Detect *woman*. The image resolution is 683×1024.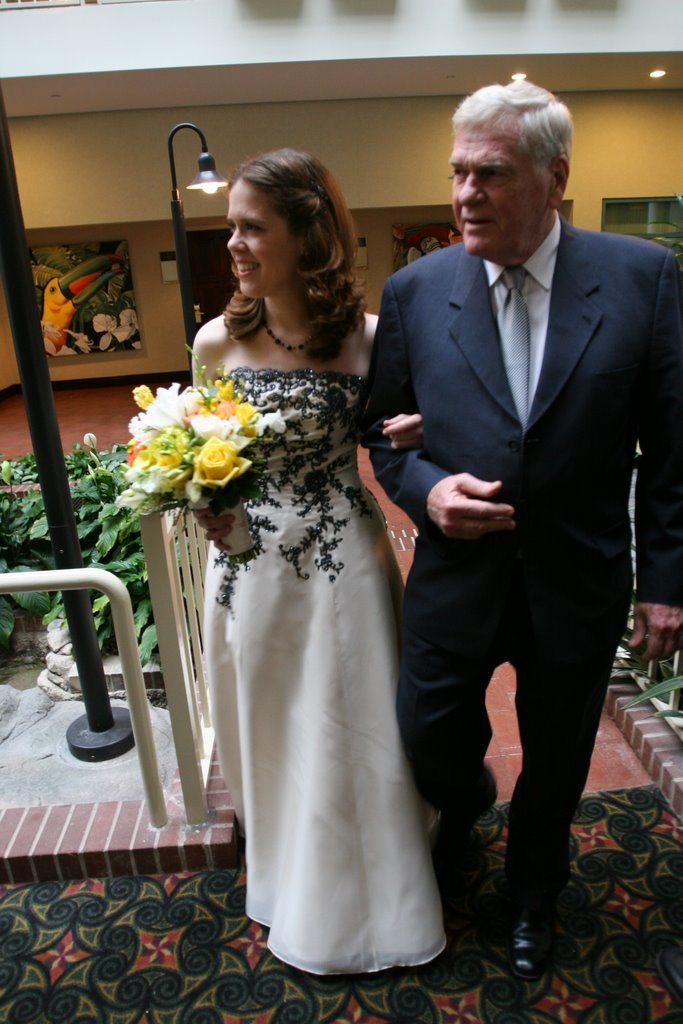
crop(189, 146, 428, 973).
